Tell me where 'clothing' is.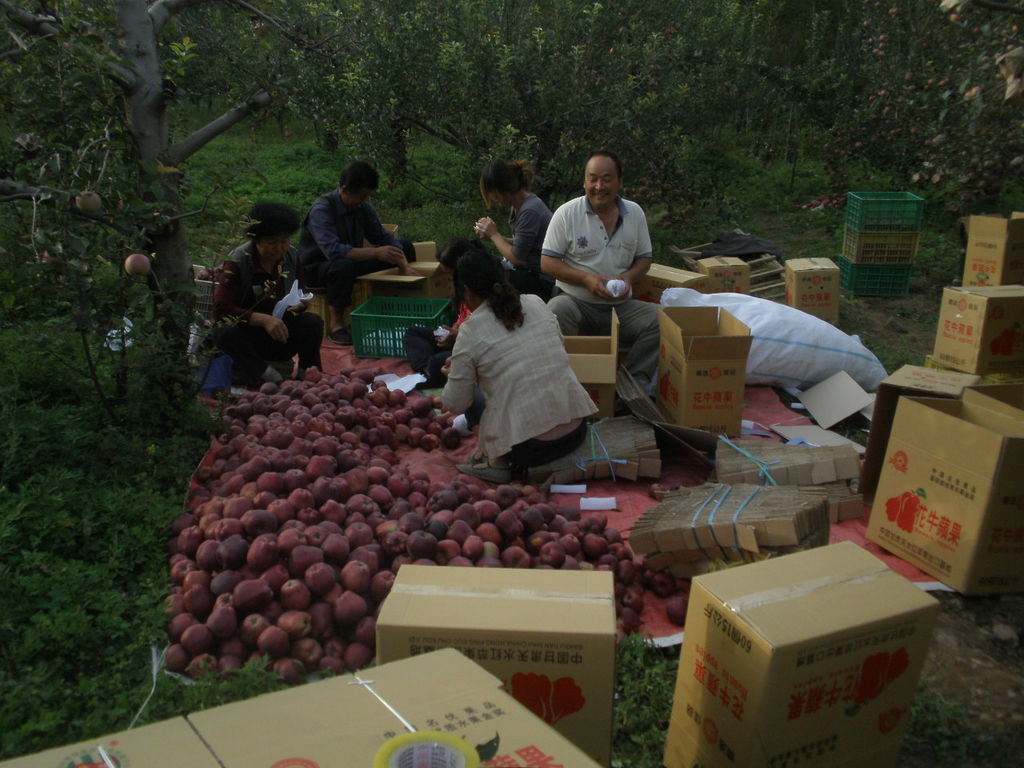
'clothing' is at [x1=183, y1=238, x2=308, y2=398].
